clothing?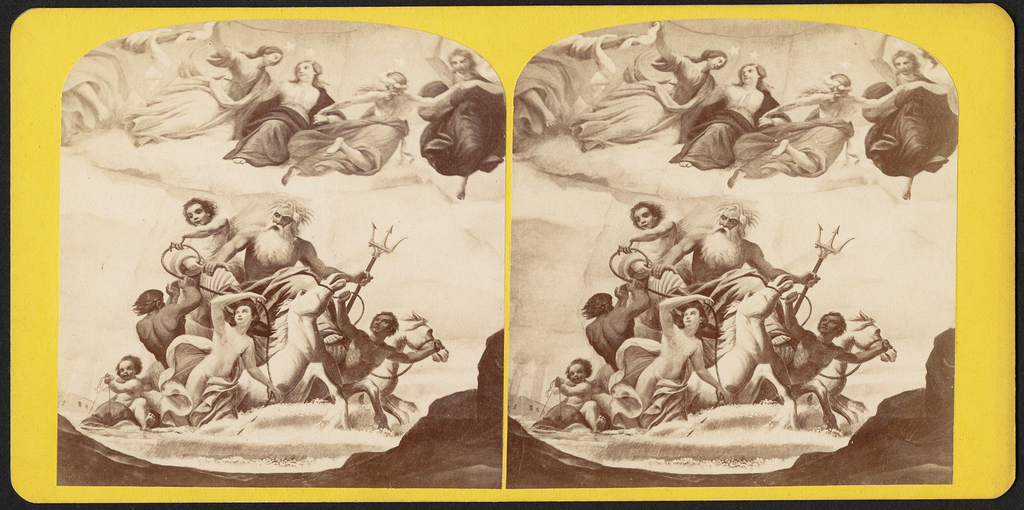
{"left": 756, "top": 117, "right": 855, "bottom": 167}
